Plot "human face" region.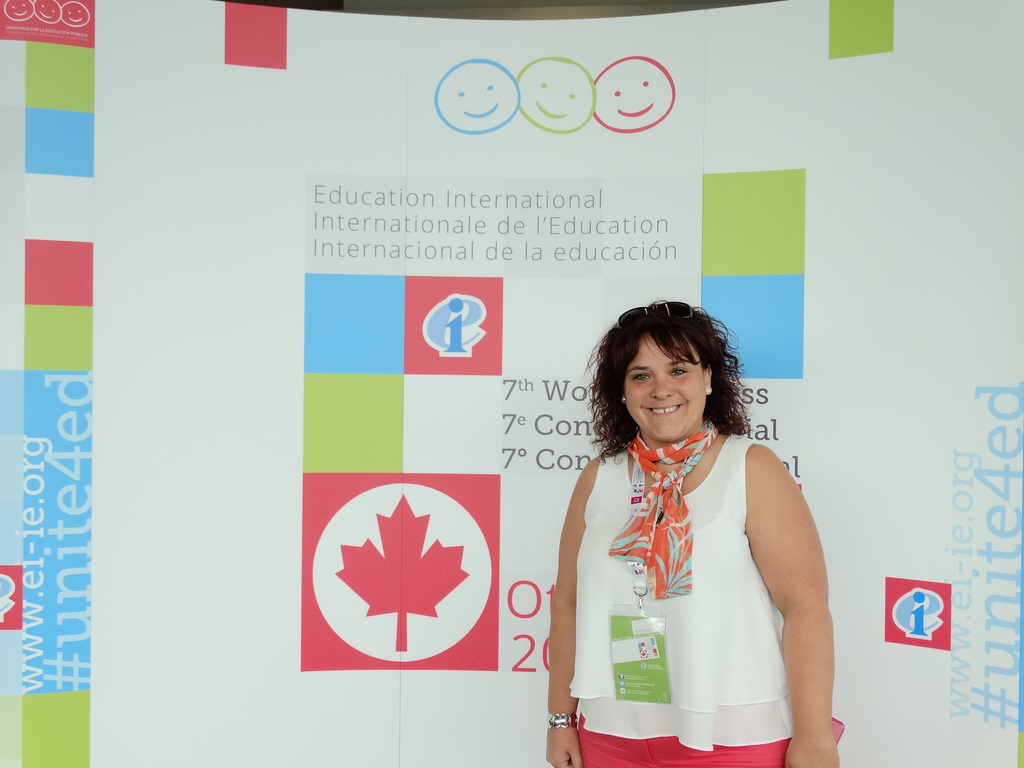
Plotted at select_region(622, 339, 712, 445).
